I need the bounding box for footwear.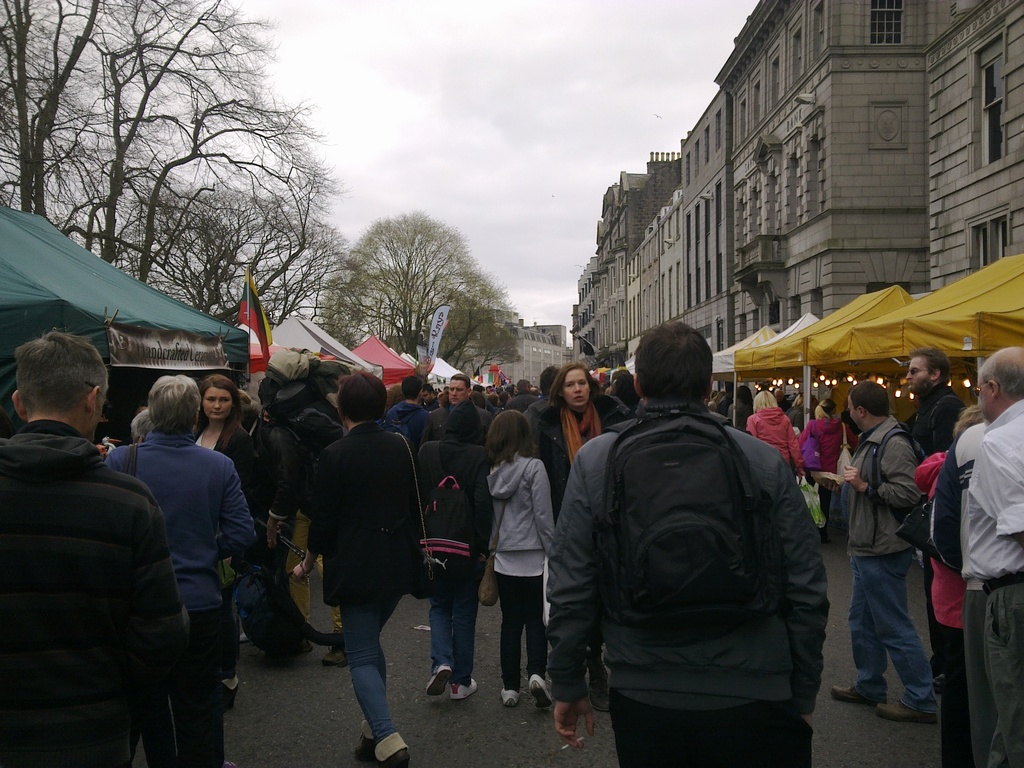
Here it is: region(216, 678, 239, 715).
